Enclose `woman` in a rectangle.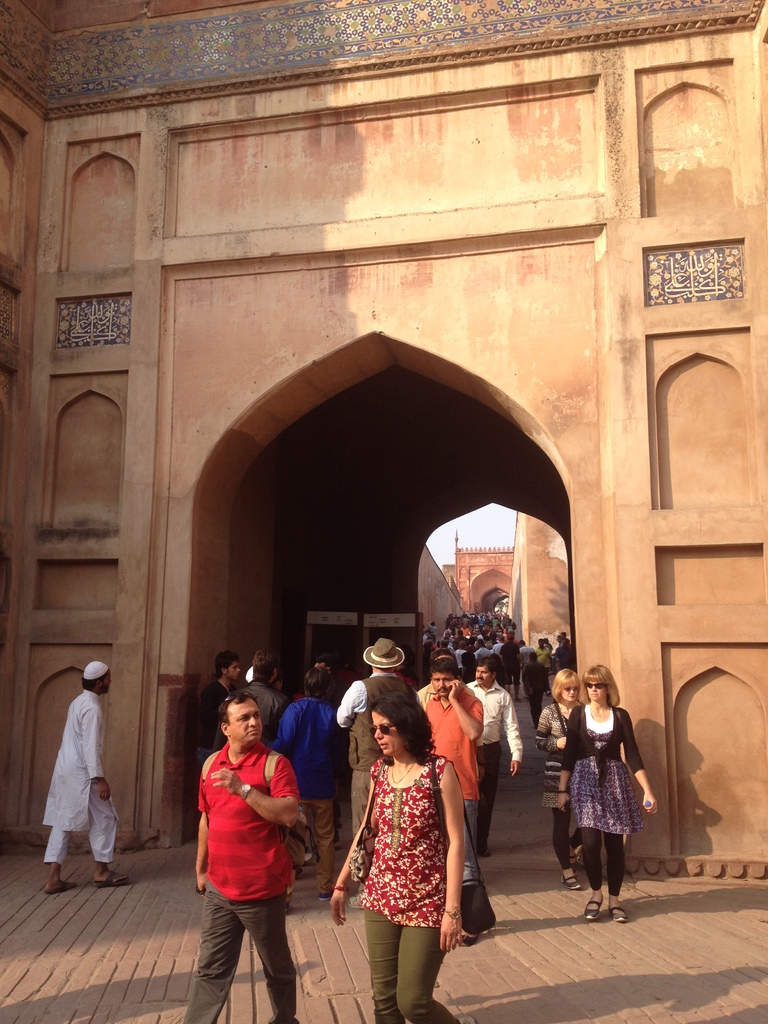
<bbox>329, 689, 464, 1023</bbox>.
